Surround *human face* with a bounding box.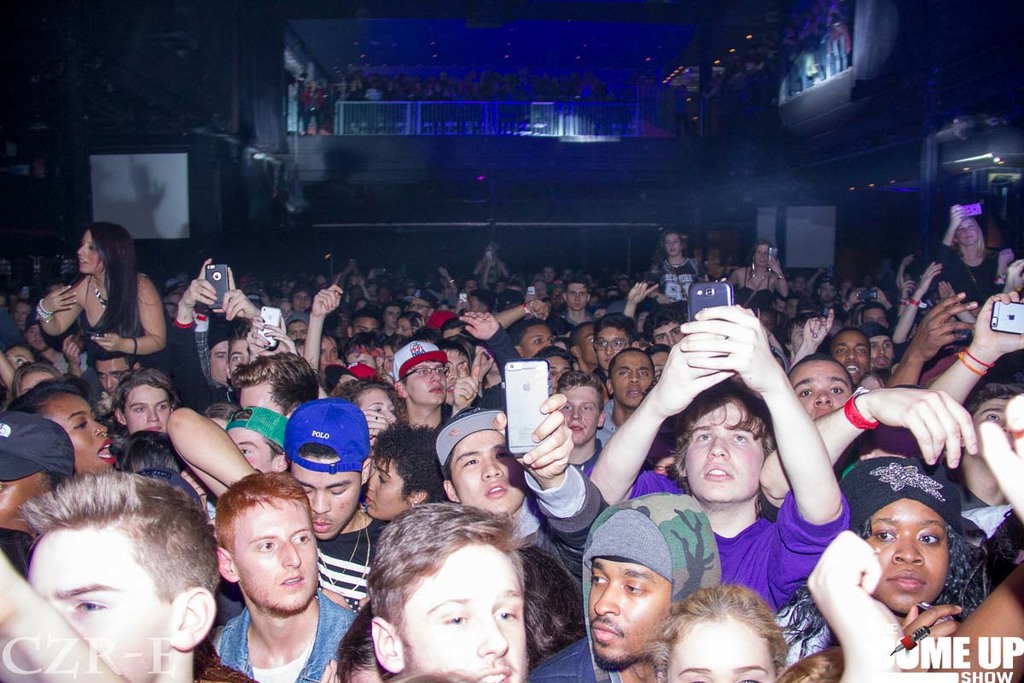
locate(664, 234, 678, 256).
